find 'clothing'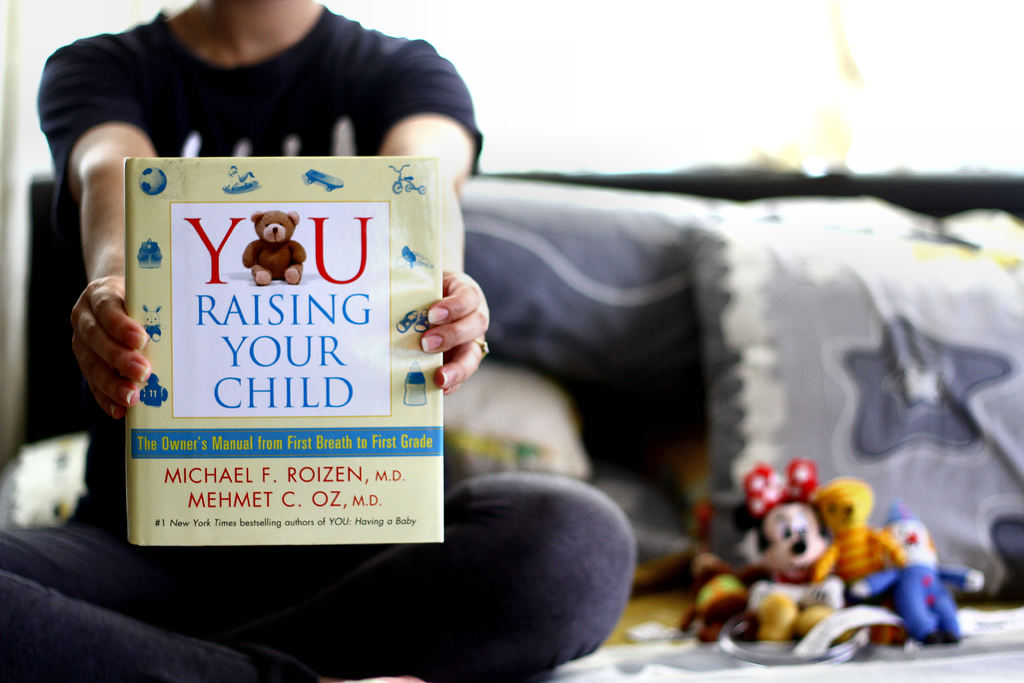
detection(678, 561, 767, 634)
